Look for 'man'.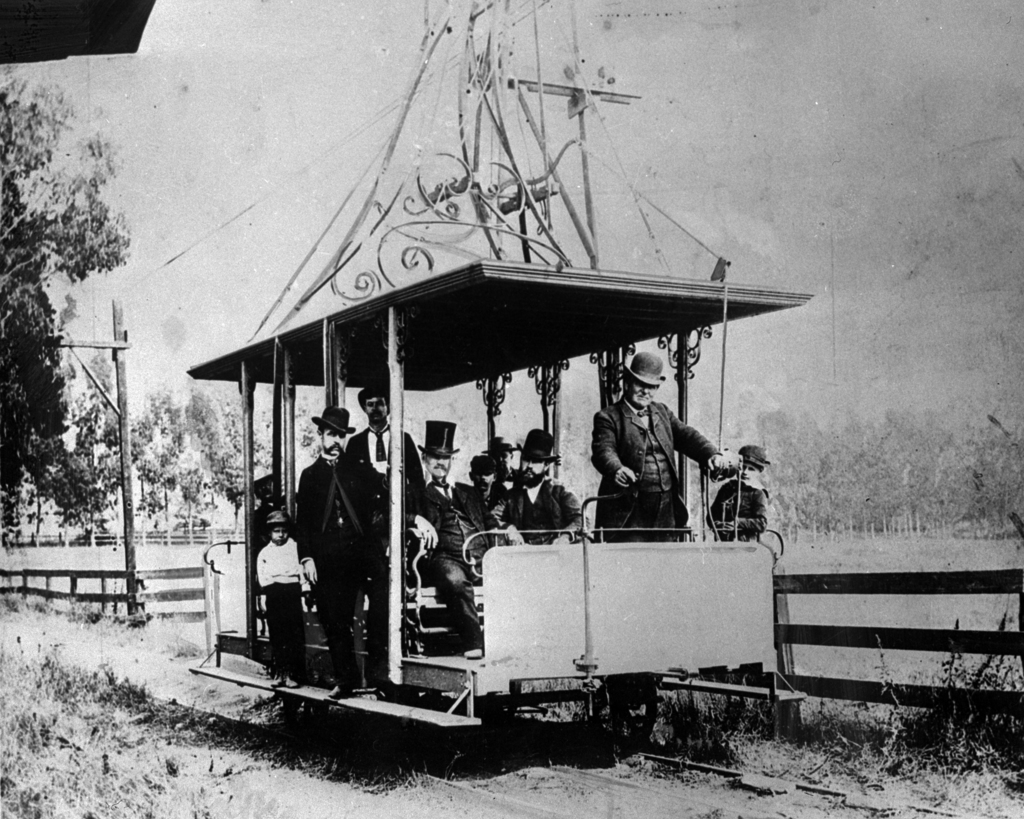
Found: x1=707, y1=444, x2=768, y2=678.
